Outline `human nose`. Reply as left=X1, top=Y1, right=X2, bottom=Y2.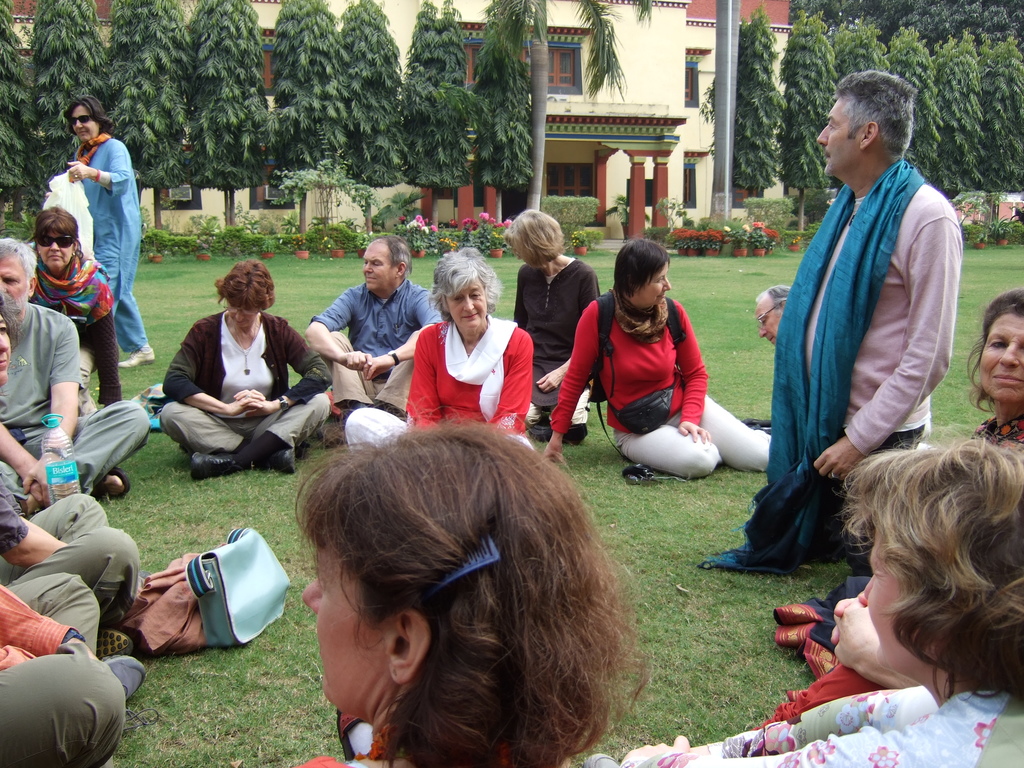
left=49, top=240, right=61, bottom=250.
